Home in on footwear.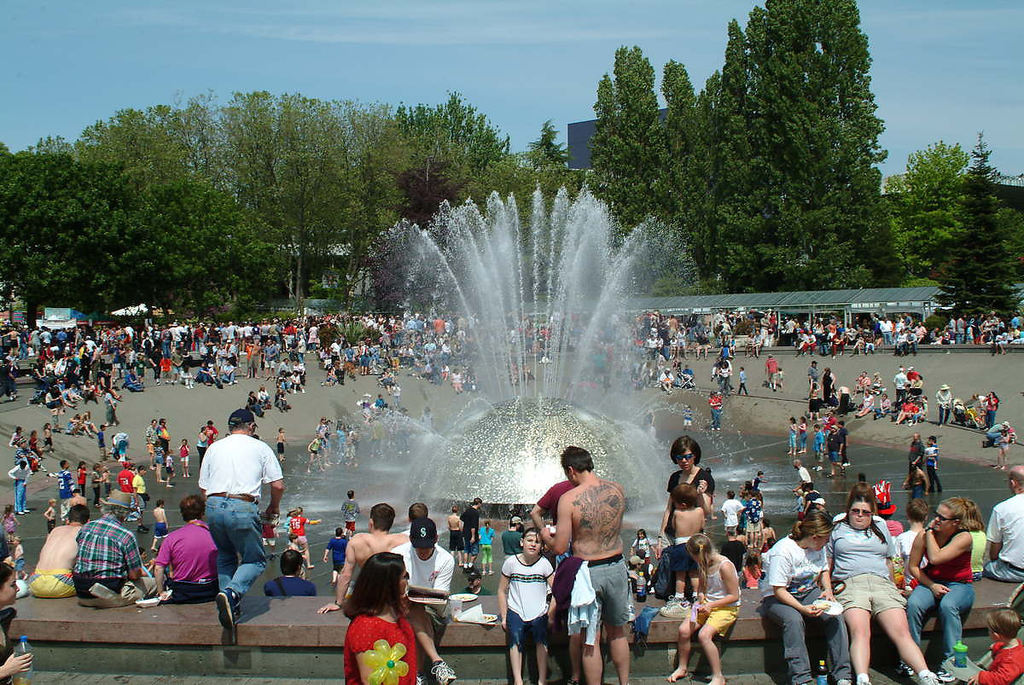
Homed in at [left=486, top=572, right=494, bottom=576].
